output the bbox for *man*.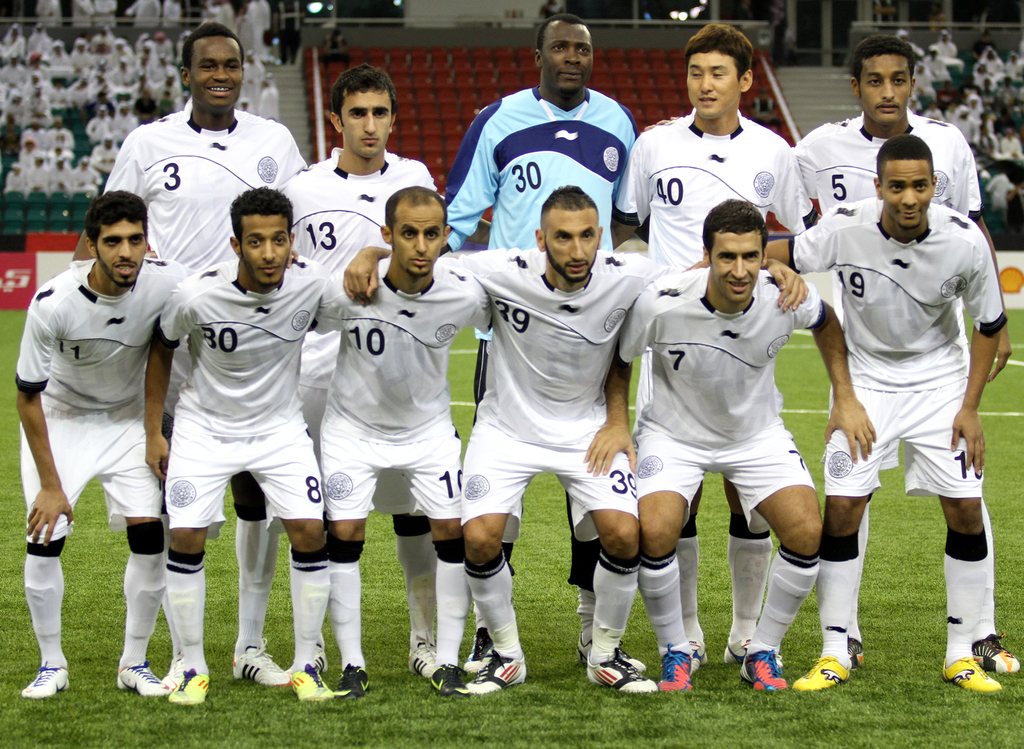
{"left": 684, "top": 132, "right": 1002, "bottom": 695}.
